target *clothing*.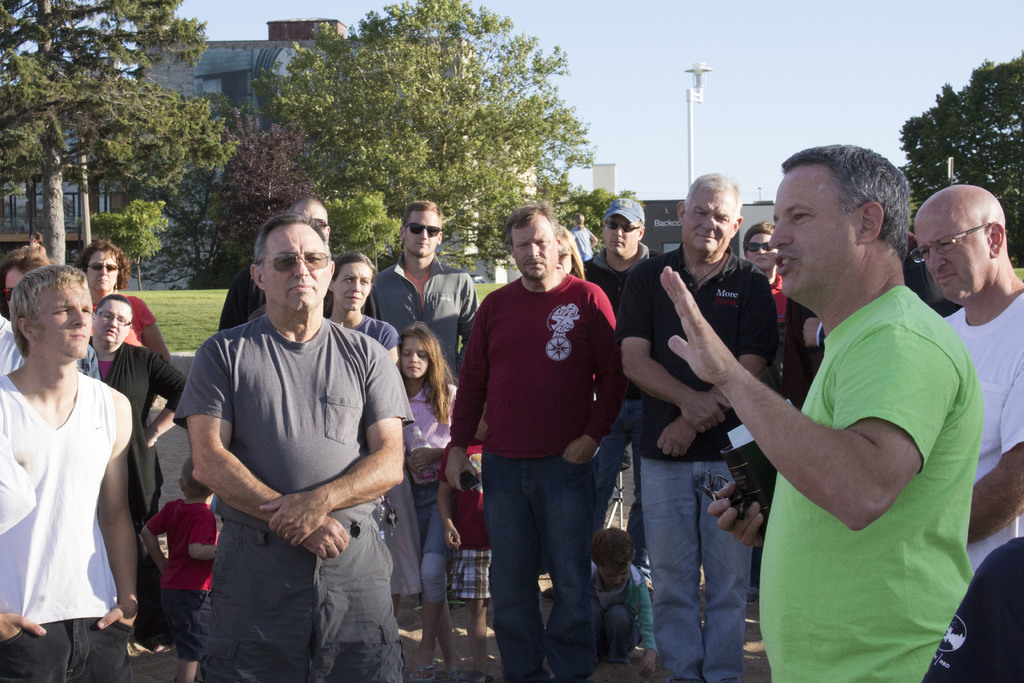
Target region: 611,243,775,682.
